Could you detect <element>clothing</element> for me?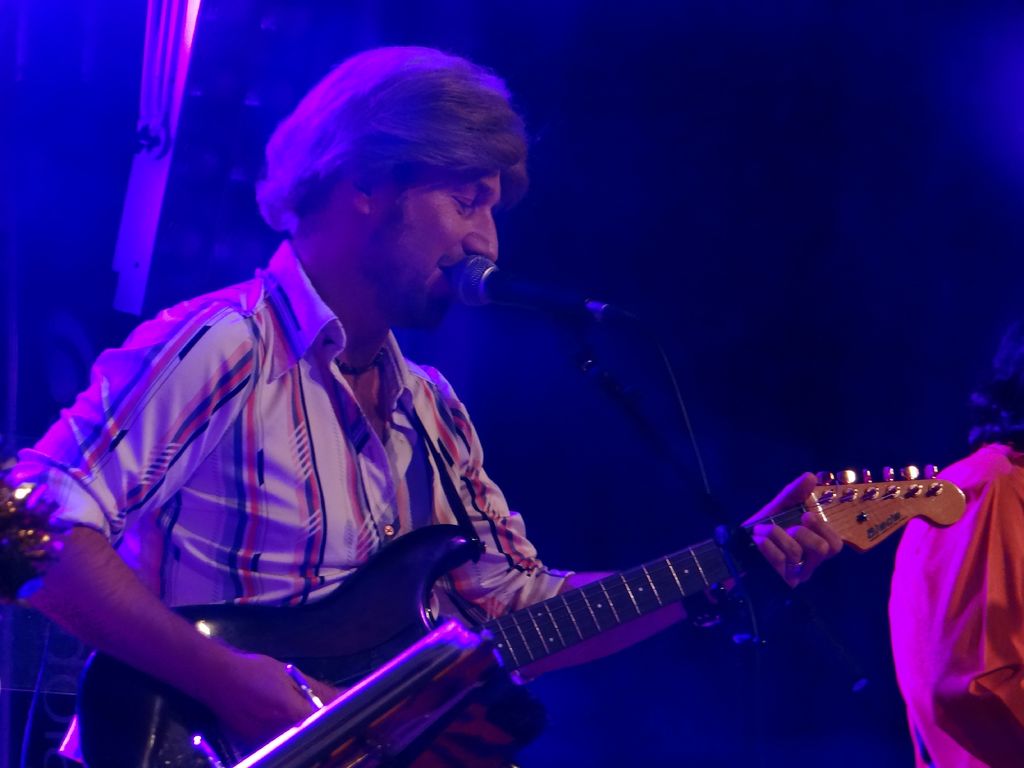
Detection result: {"left": 26, "top": 227, "right": 594, "bottom": 721}.
